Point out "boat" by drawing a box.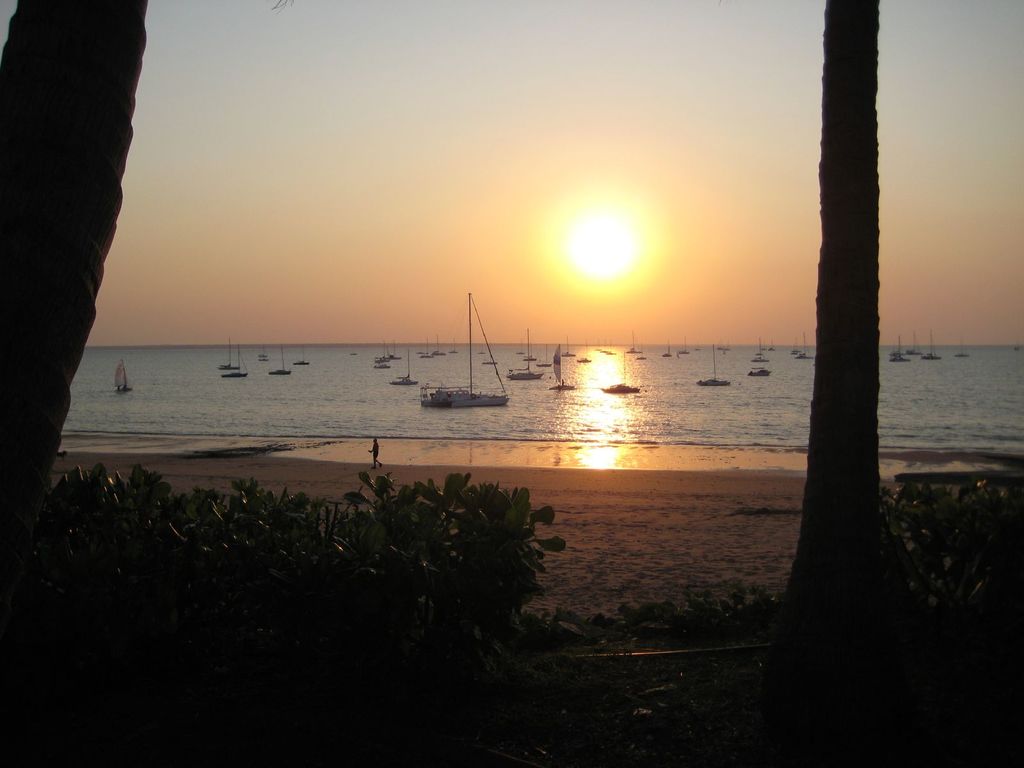
(891, 346, 902, 355).
